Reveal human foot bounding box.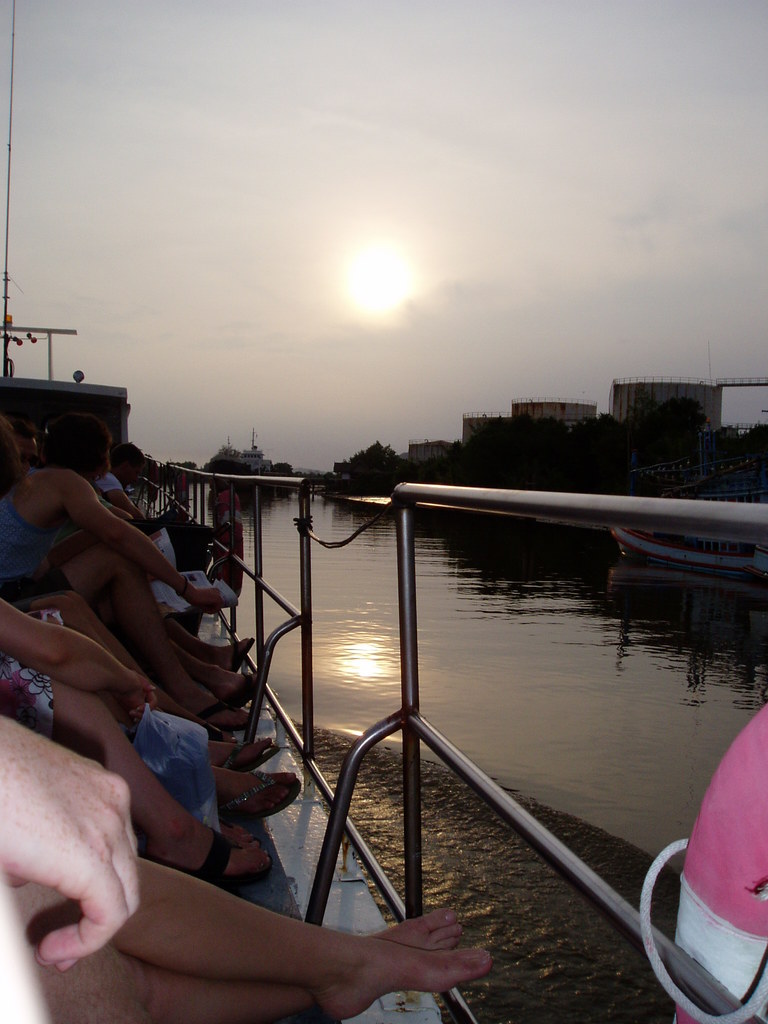
Revealed: locate(175, 819, 278, 875).
